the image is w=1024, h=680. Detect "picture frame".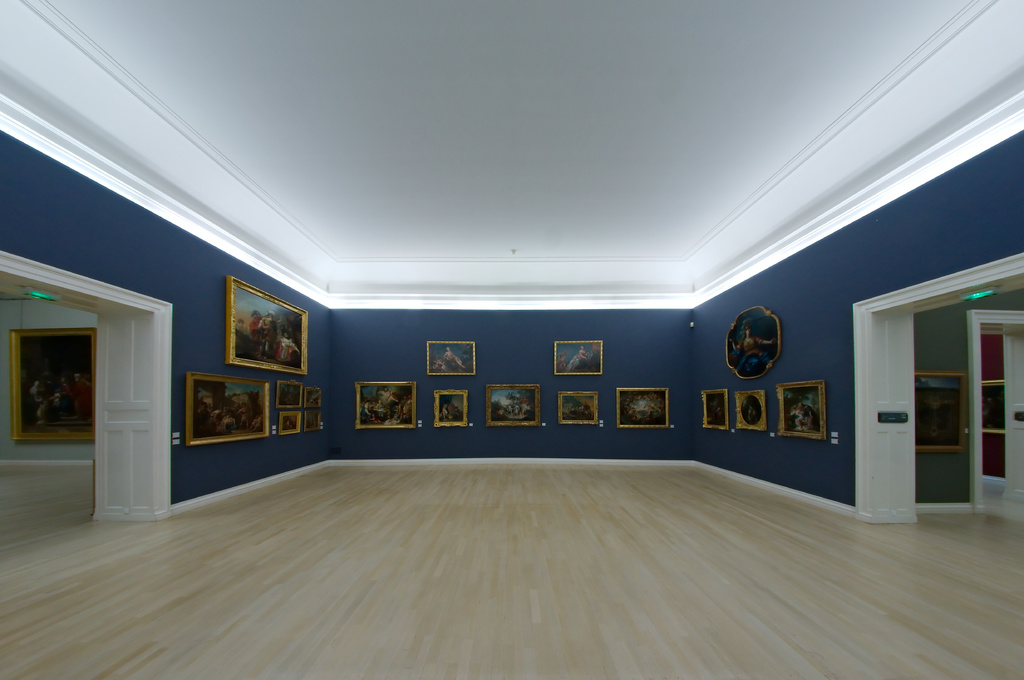
Detection: box=[554, 340, 604, 375].
